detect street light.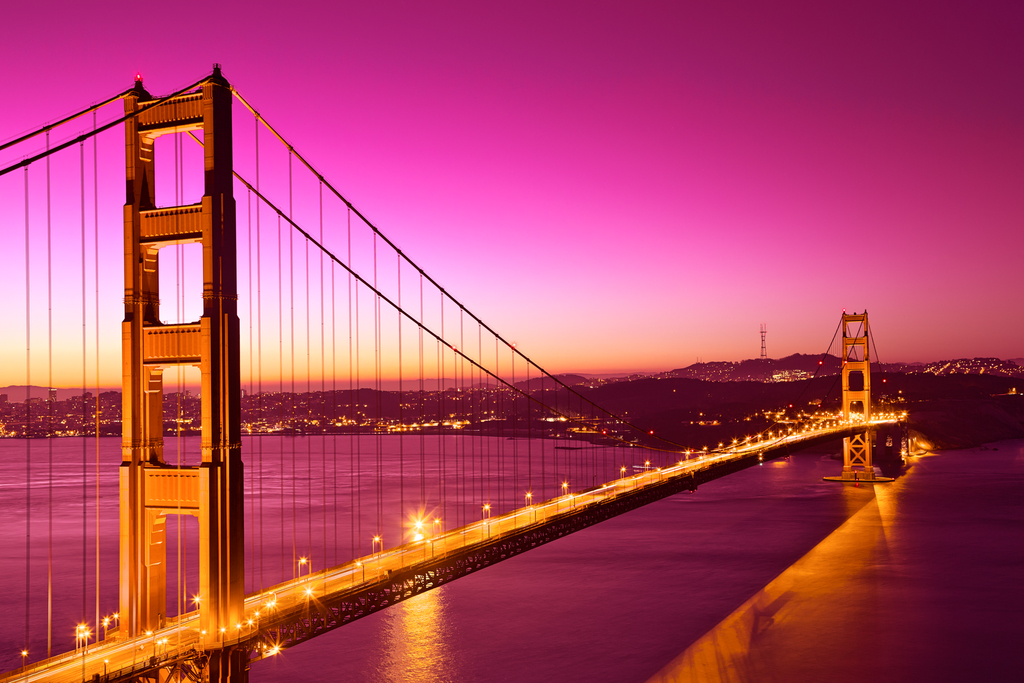
Detected at pyautogui.locateOnScreen(217, 625, 226, 650).
